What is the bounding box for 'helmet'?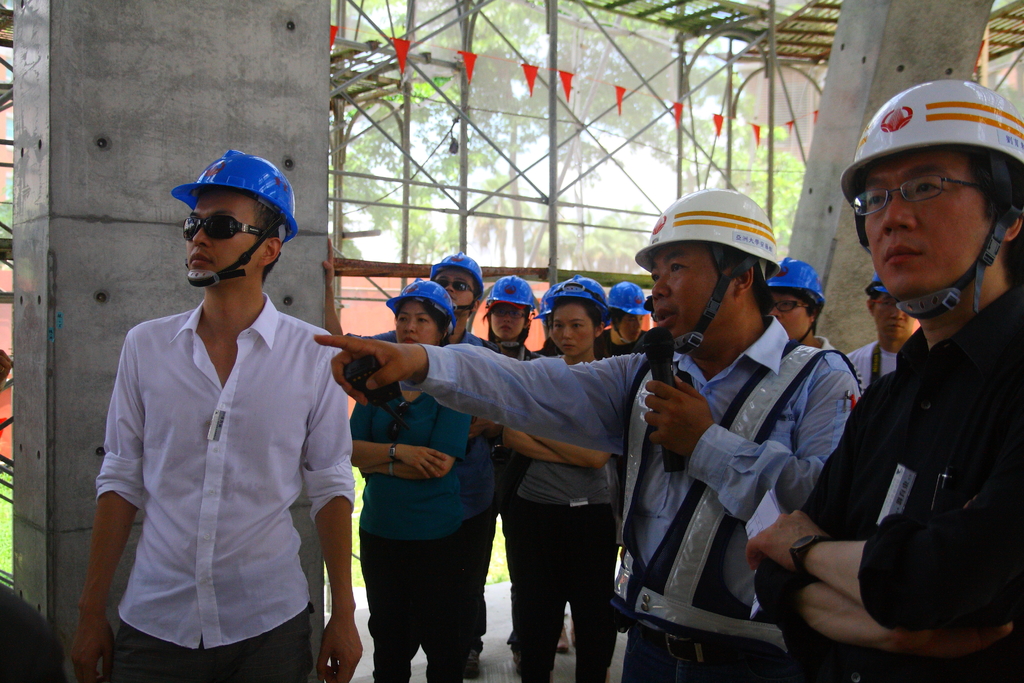
bbox(374, 270, 453, 363).
